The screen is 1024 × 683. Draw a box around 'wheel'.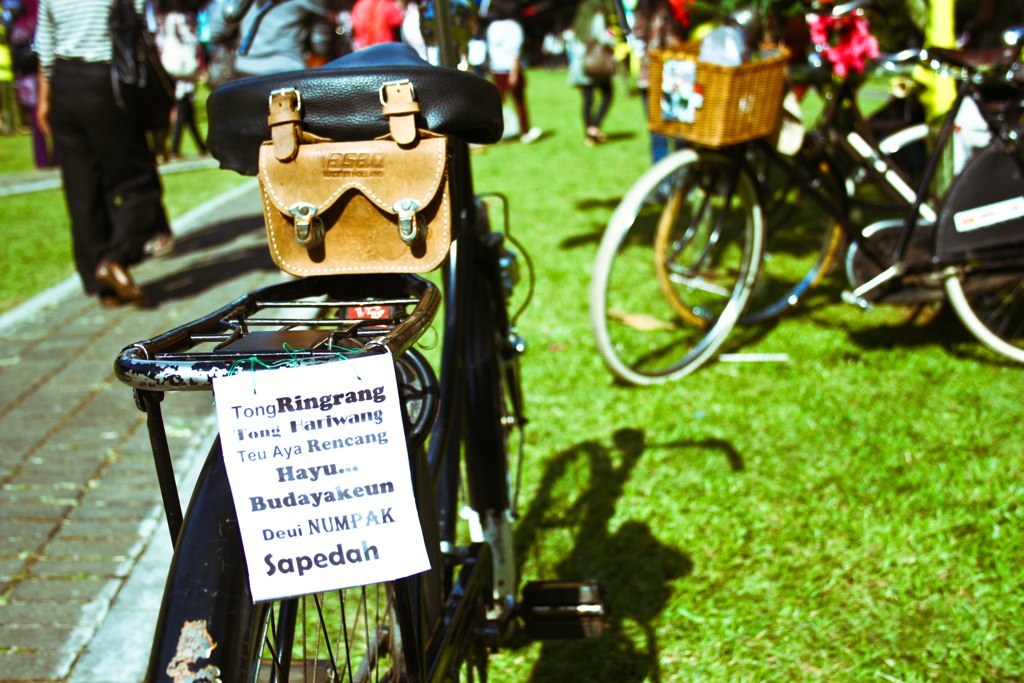
detection(938, 145, 1023, 371).
